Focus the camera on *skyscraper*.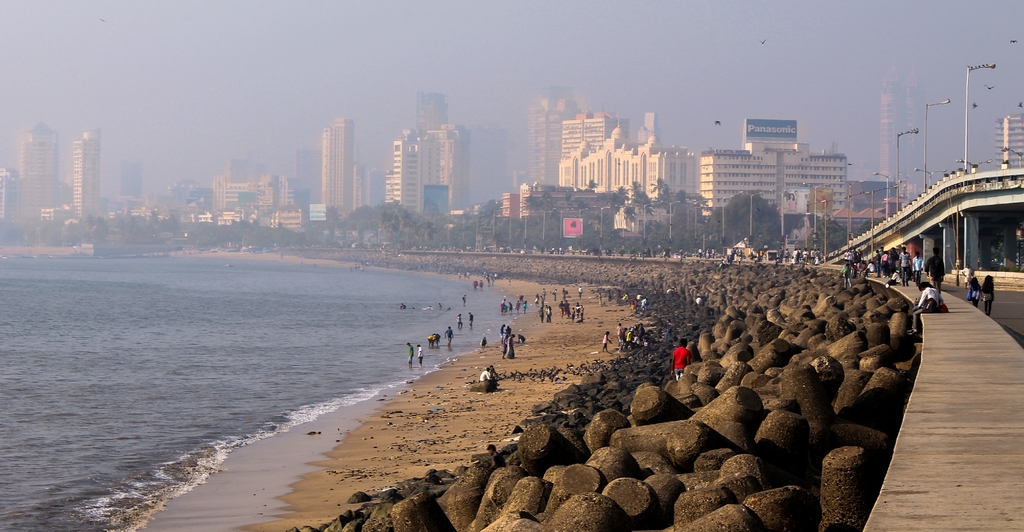
Focus region: pyautogui.locateOnScreen(416, 89, 447, 138).
